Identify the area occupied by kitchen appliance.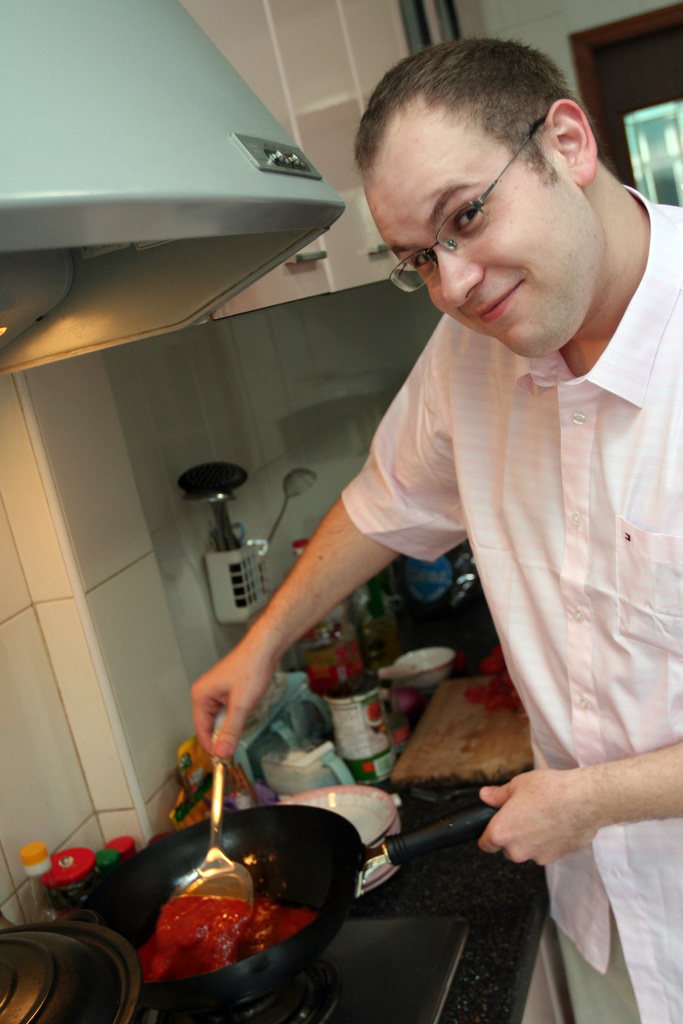
Area: <box>170,739,245,817</box>.
